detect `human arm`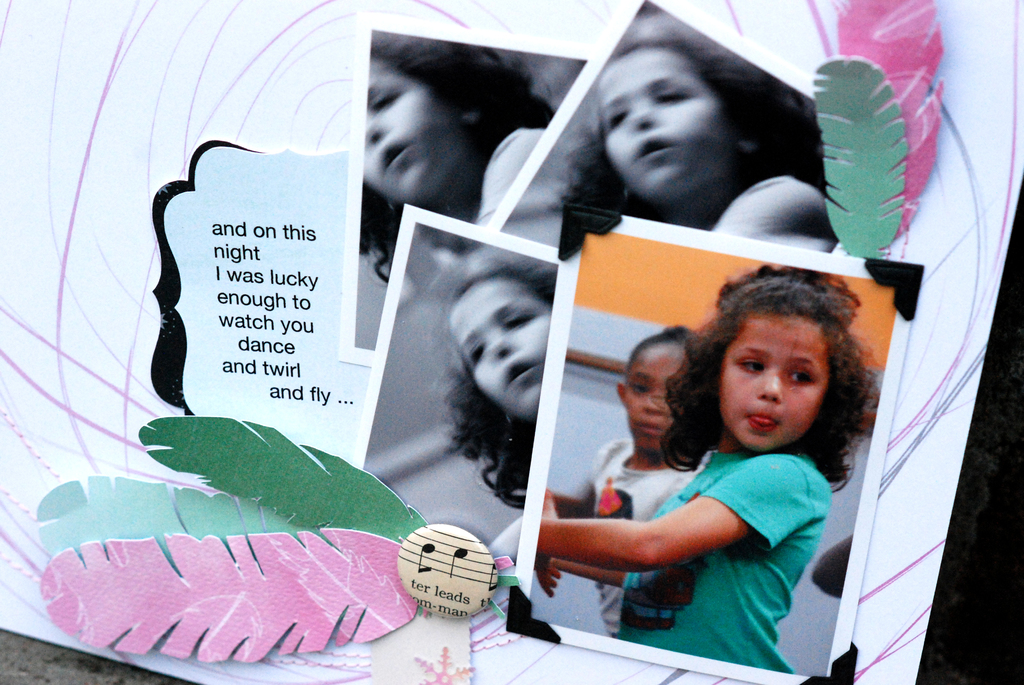
<bbox>716, 176, 838, 248</bbox>
